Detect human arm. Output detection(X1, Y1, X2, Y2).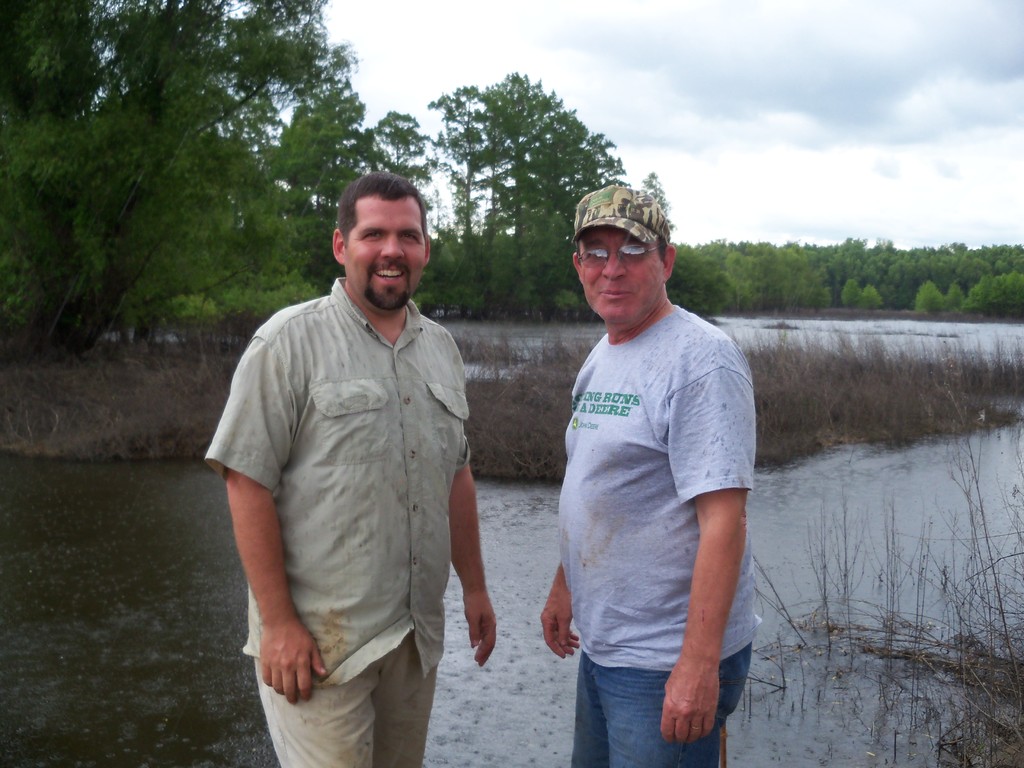
detection(451, 448, 494, 675).
